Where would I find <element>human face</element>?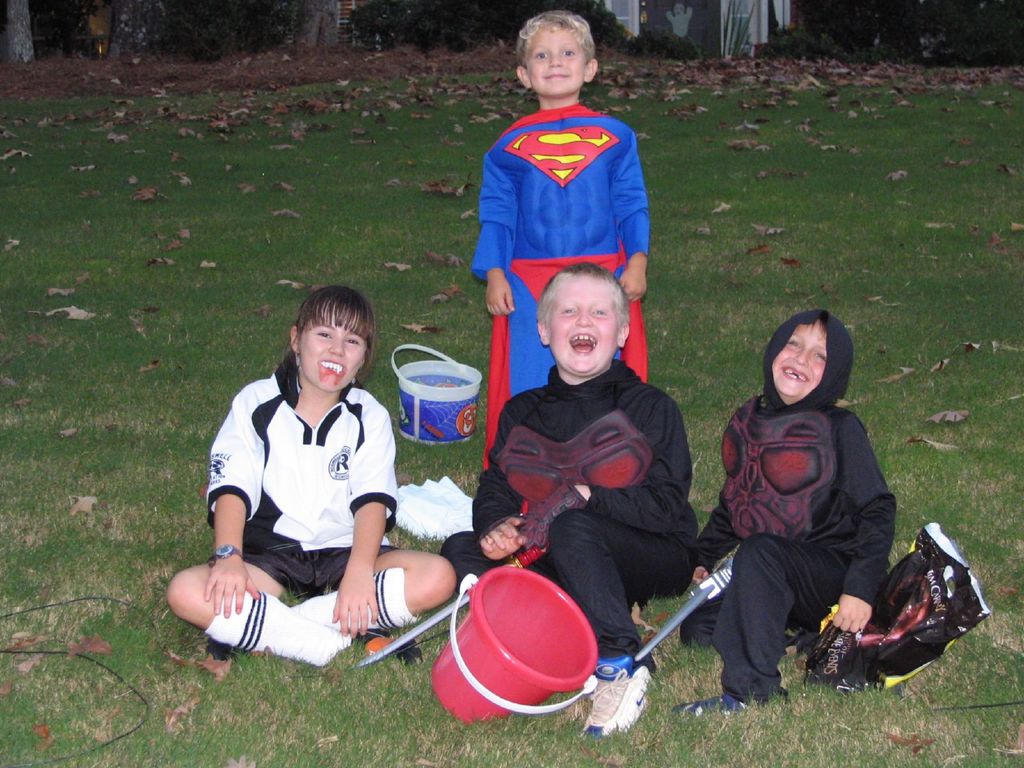
At 769,322,822,396.
